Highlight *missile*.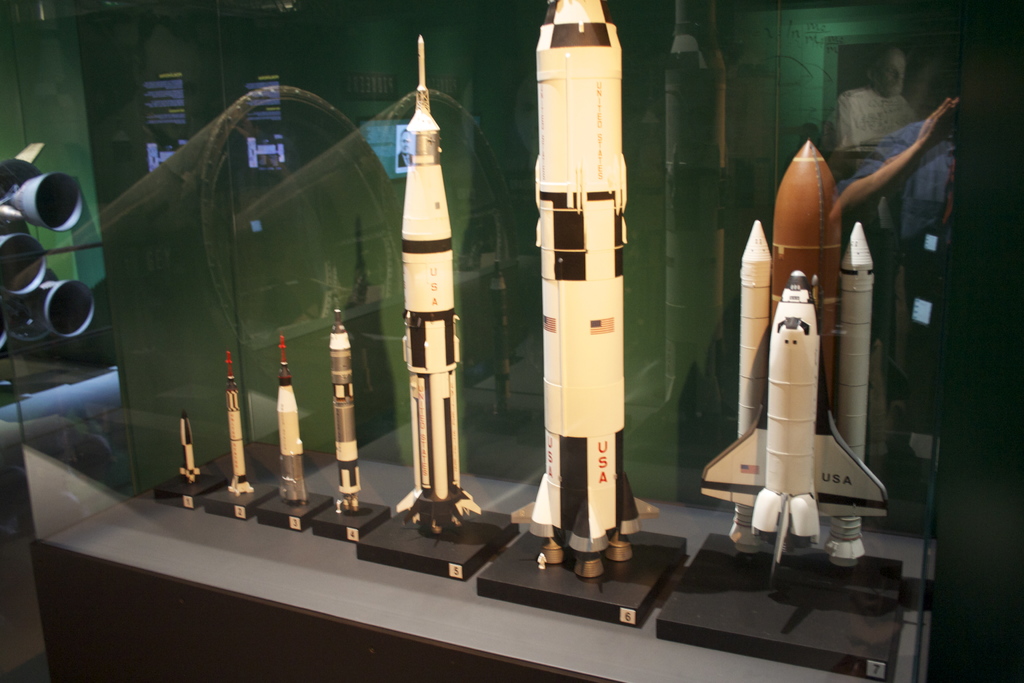
Highlighted region: 177,413,201,486.
